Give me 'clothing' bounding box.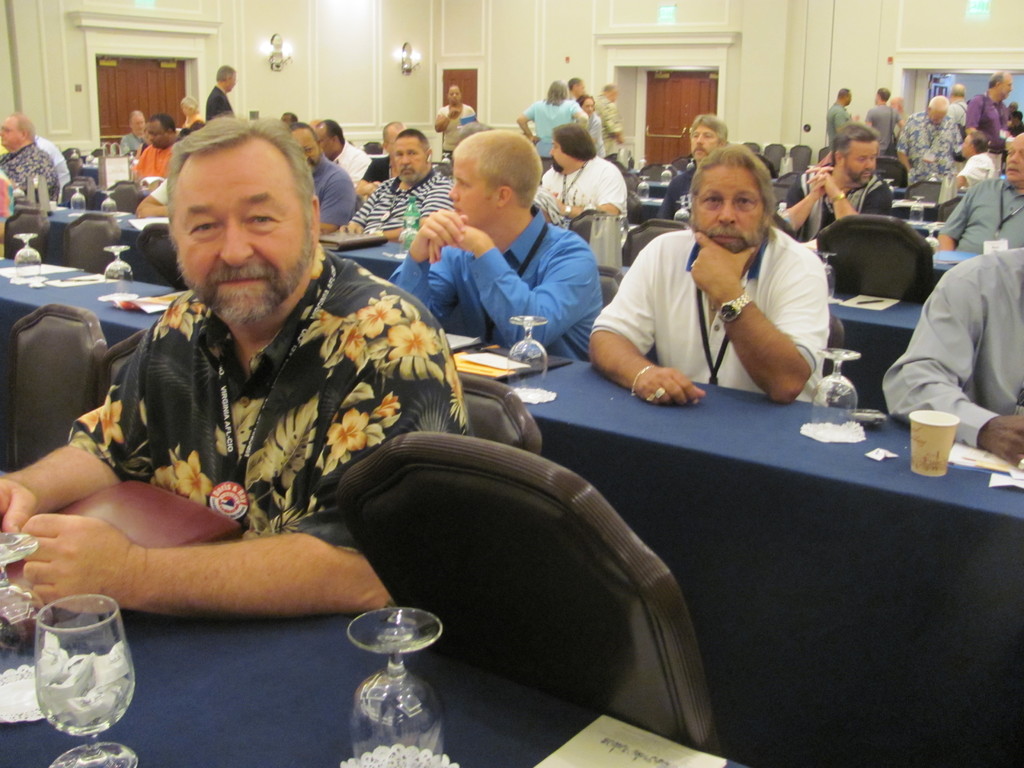
[left=529, top=92, right=588, bottom=161].
